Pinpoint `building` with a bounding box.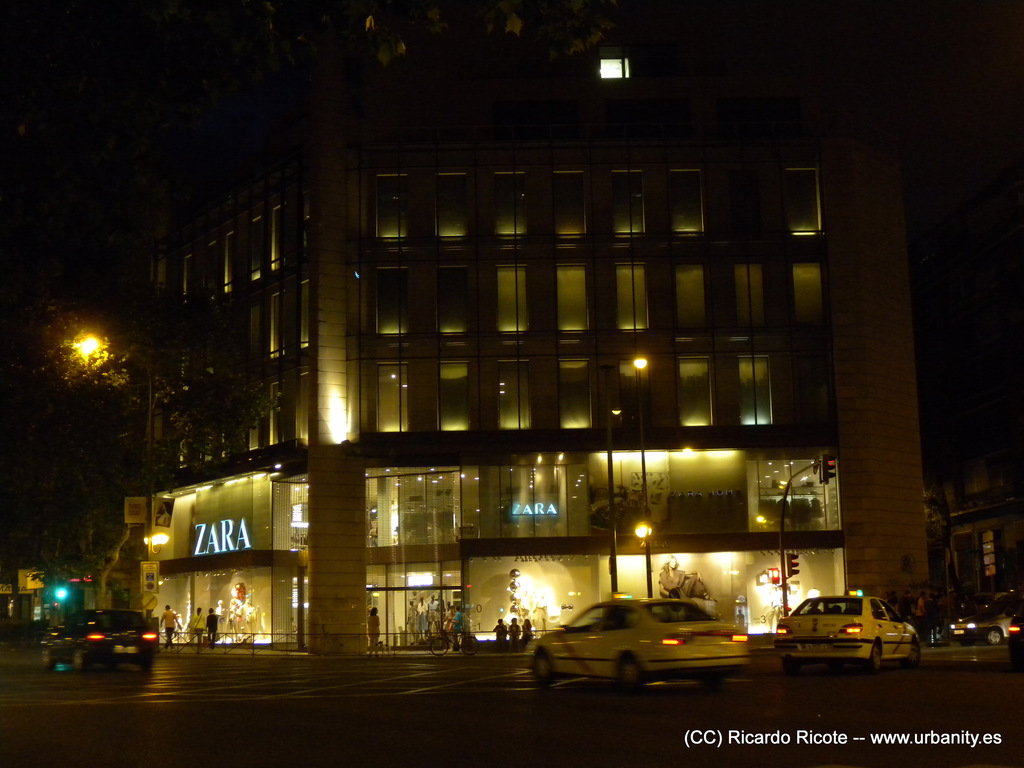
<bbox>0, 52, 917, 648</bbox>.
